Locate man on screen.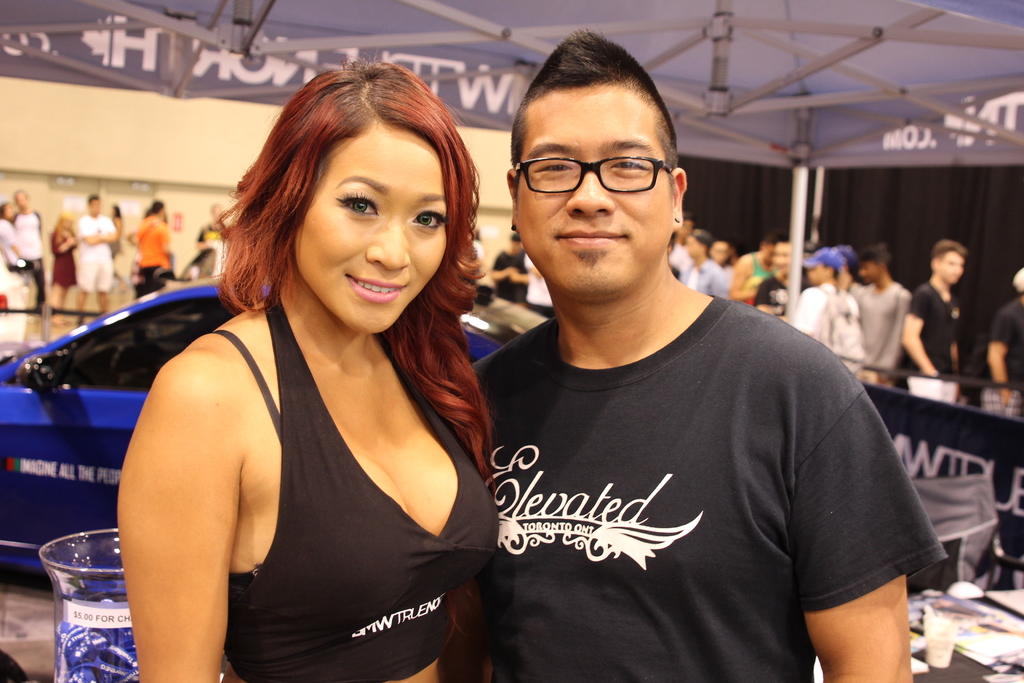
On screen at {"left": 684, "top": 229, "right": 728, "bottom": 298}.
